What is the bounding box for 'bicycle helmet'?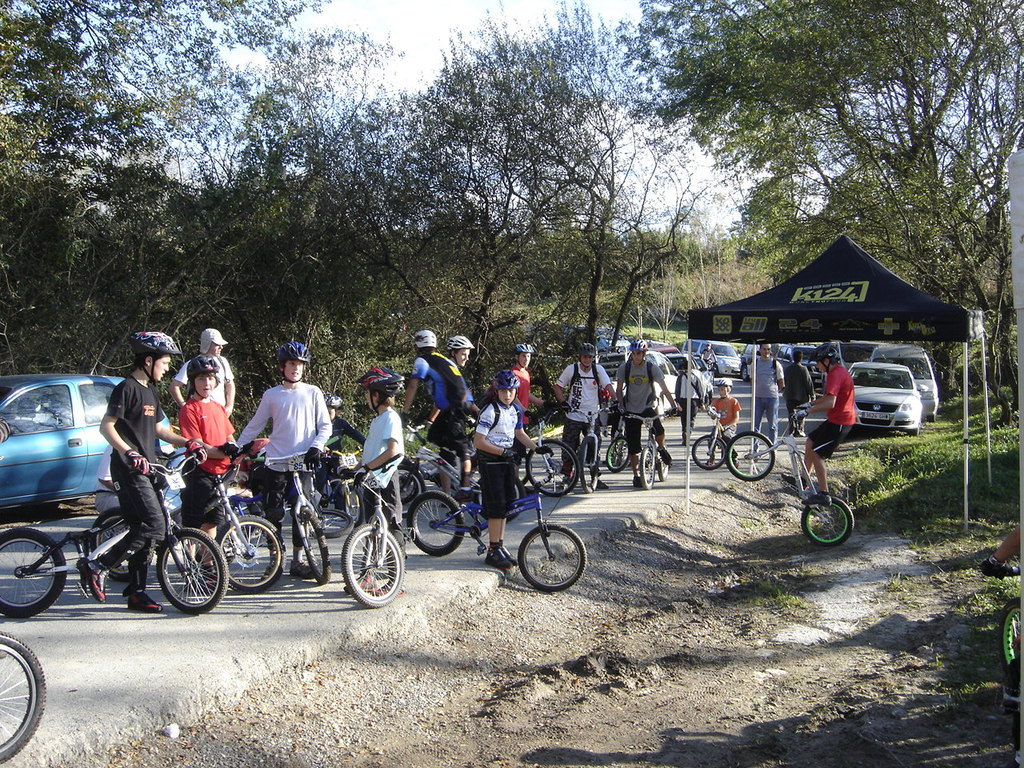
[x1=277, y1=342, x2=310, y2=370].
